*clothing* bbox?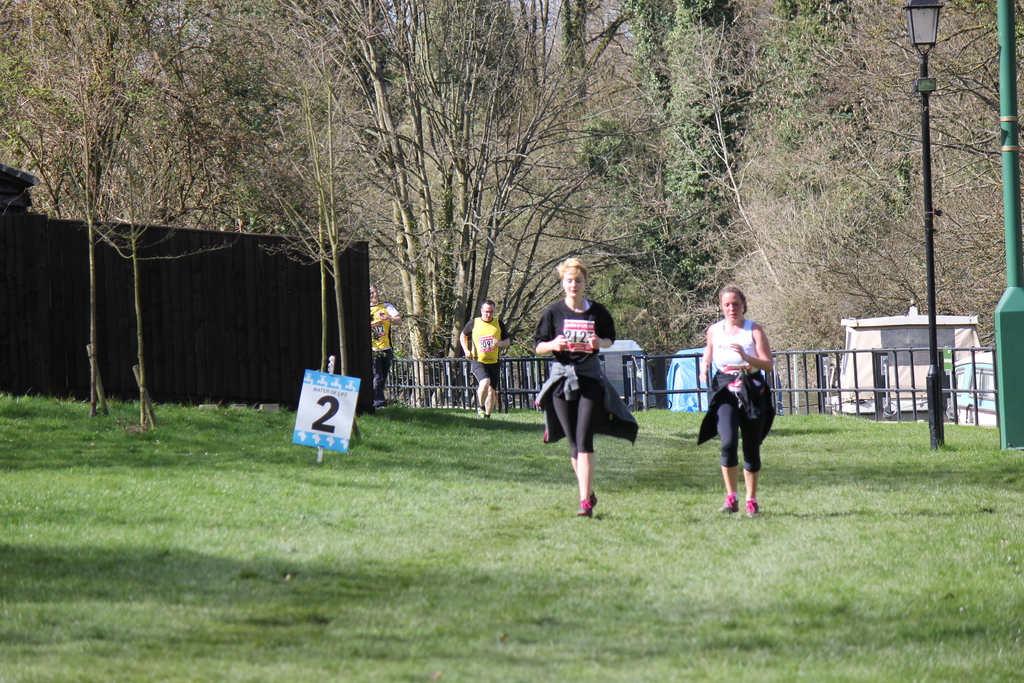
x1=535 y1=303 x2=637 y2=462
